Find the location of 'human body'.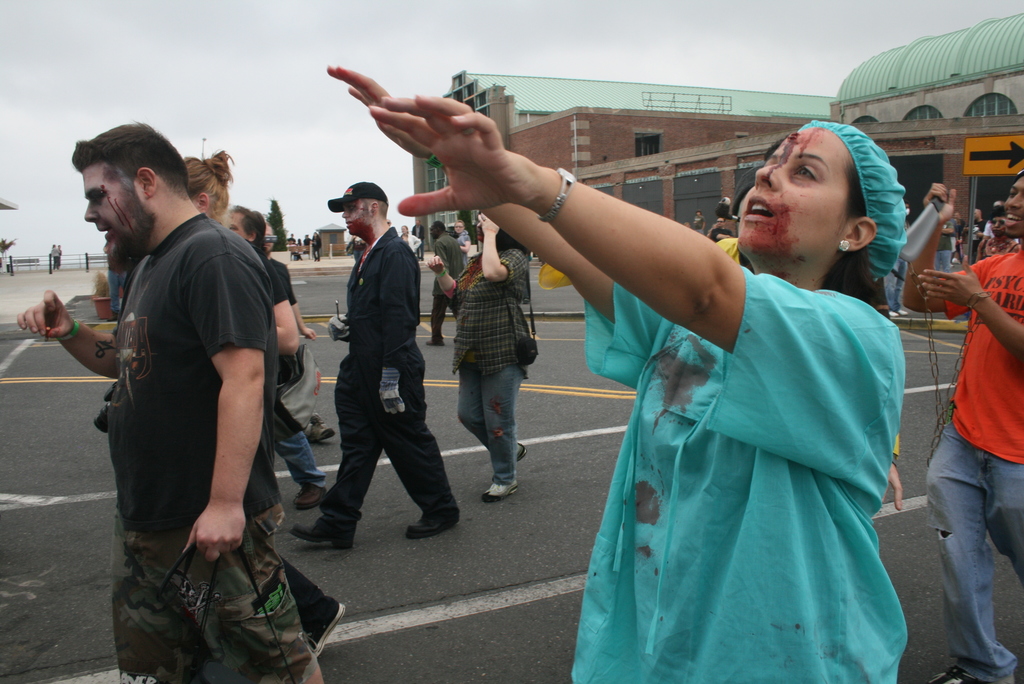
Location: l=410, t=220, r=428, b=258.
